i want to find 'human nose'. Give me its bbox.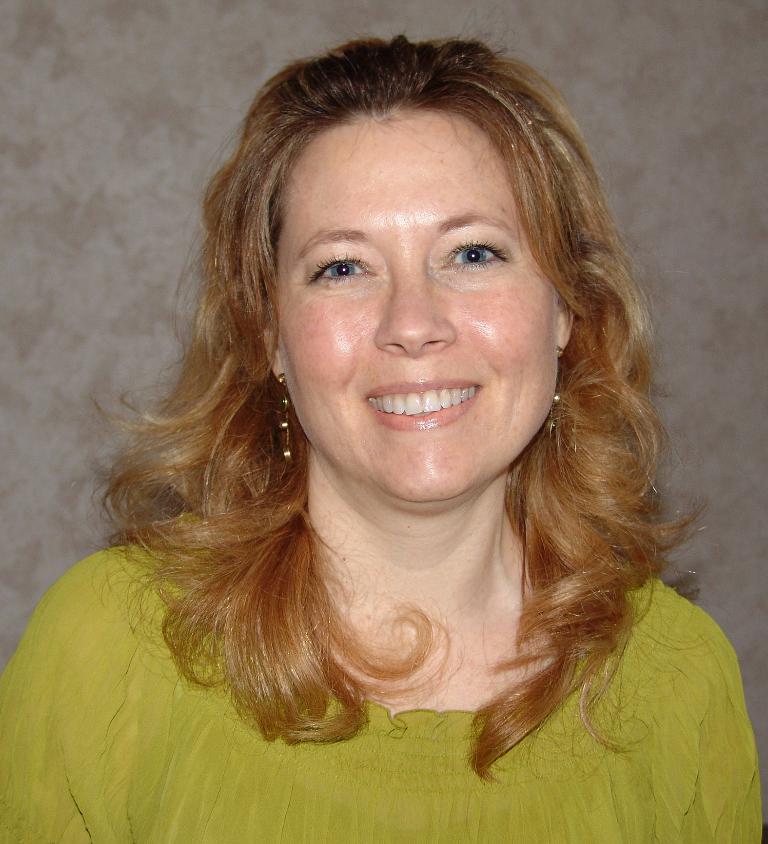
bbox=(377, 257, 458, 356).
